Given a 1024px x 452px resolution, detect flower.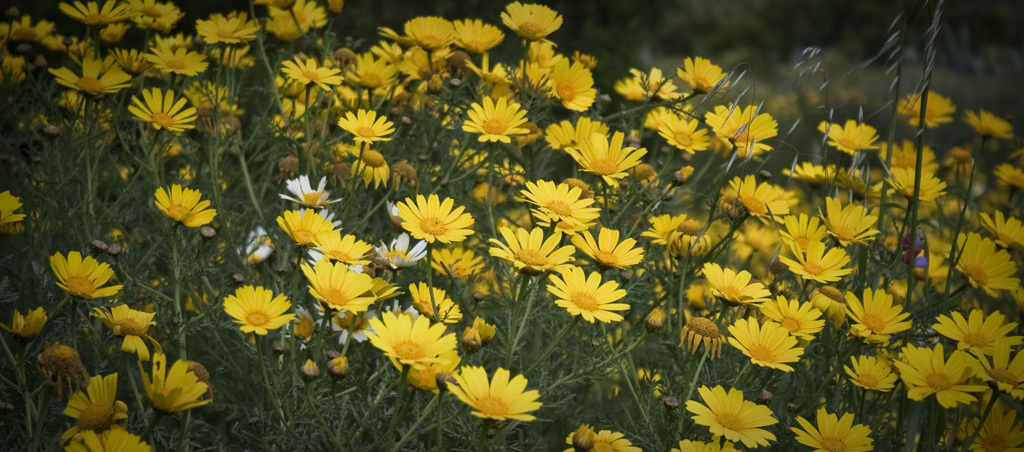
BBox(488, 221, 573, 272).
